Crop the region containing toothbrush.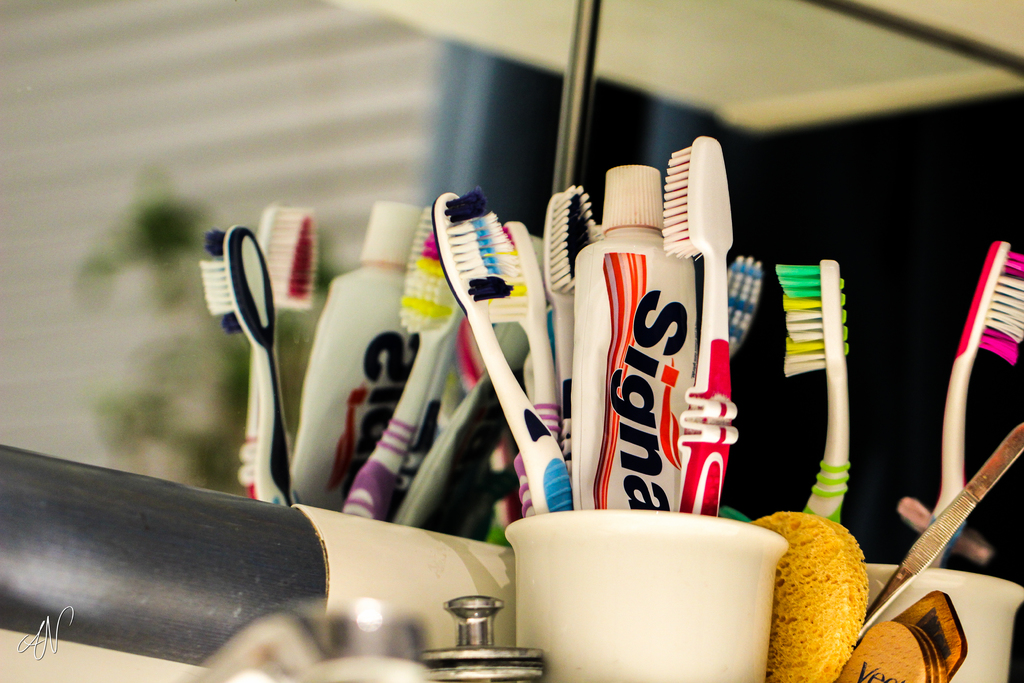
Crop region: {"x1": 935, "y1": 240, "x2": 1023, "y2": 520}.
